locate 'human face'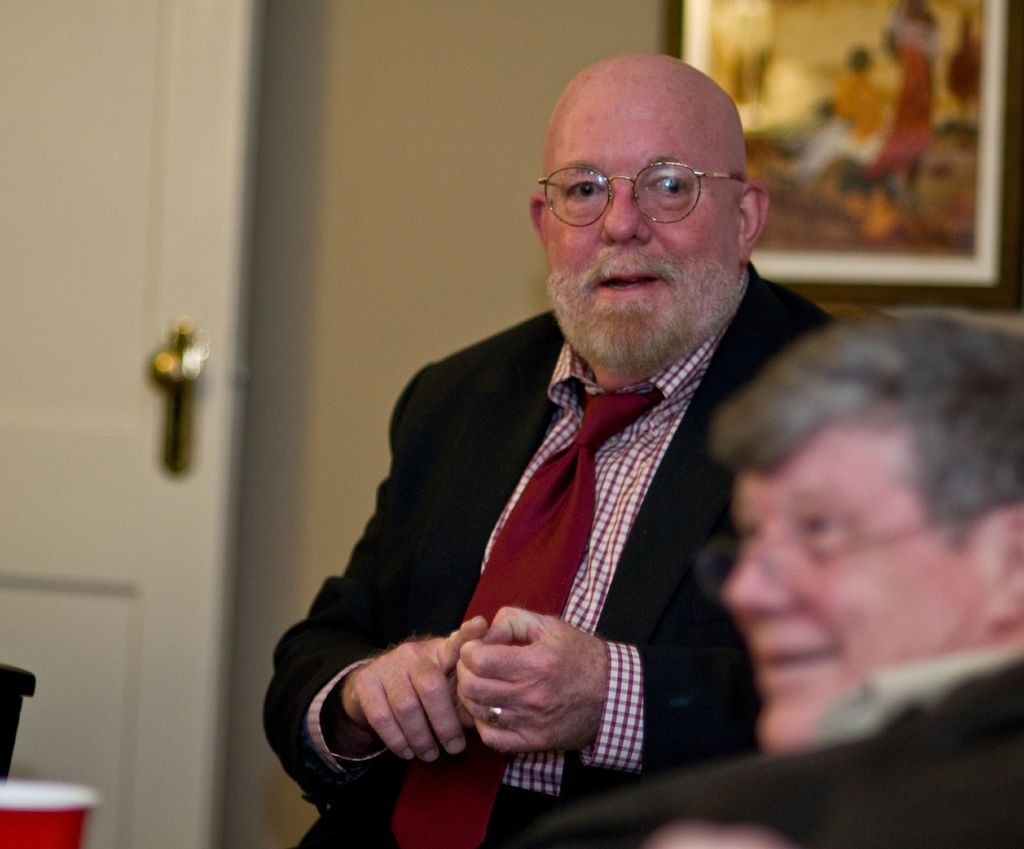
<region>719, 418, 989, 754</region>
